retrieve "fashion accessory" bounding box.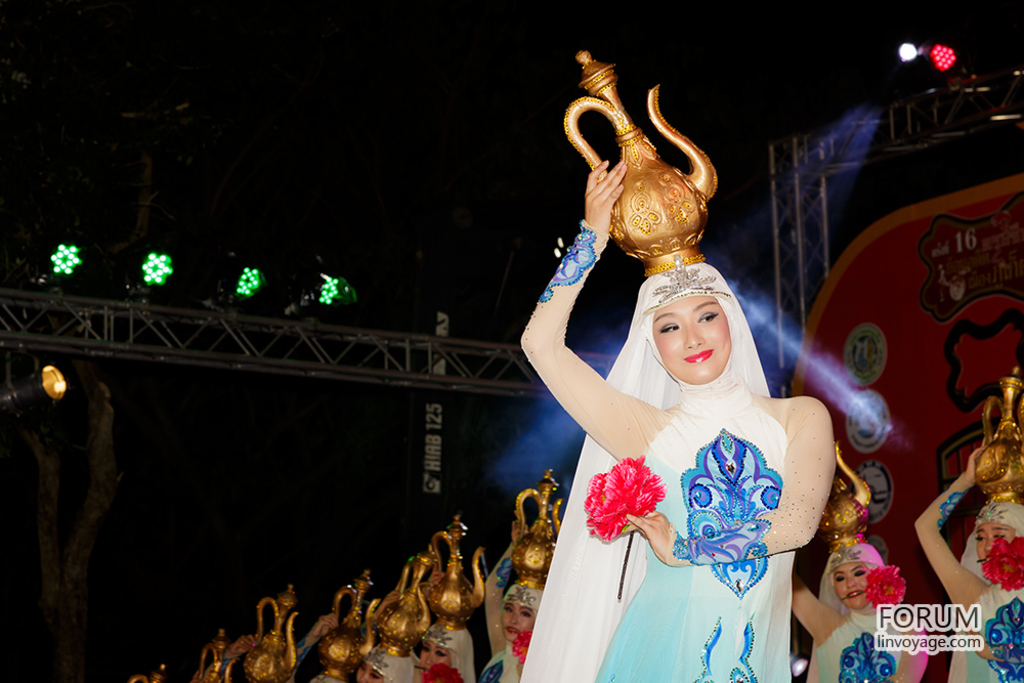
Bounding box: BBox(509, 465, 567, 585).
